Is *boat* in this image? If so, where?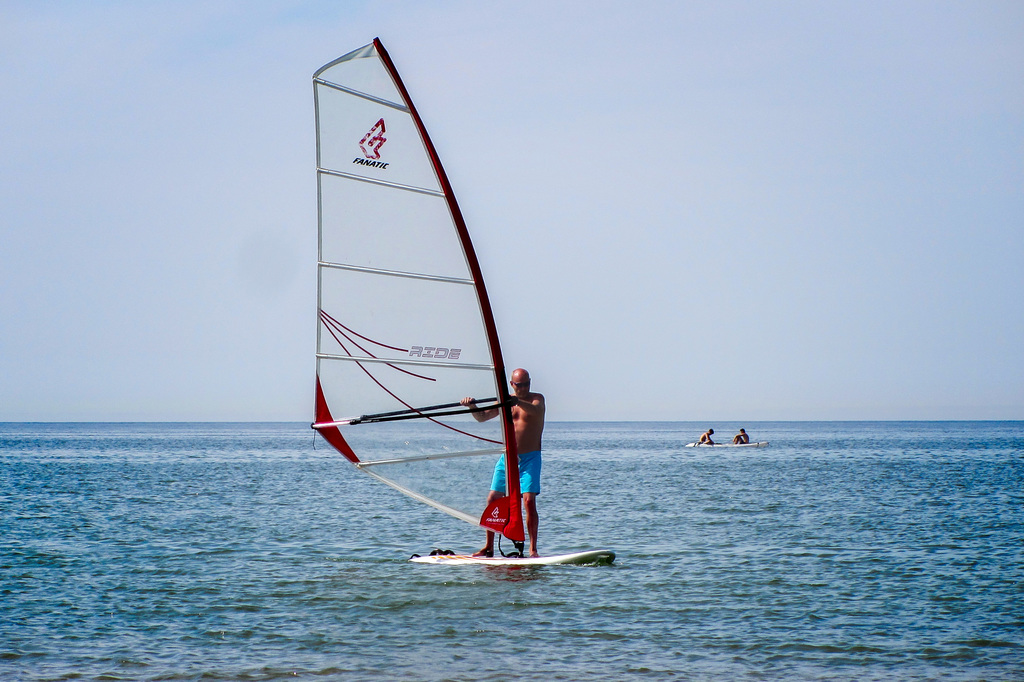
Yes, at {"left": 289, "top": 37, "right": 585, "bottom": 586}.
